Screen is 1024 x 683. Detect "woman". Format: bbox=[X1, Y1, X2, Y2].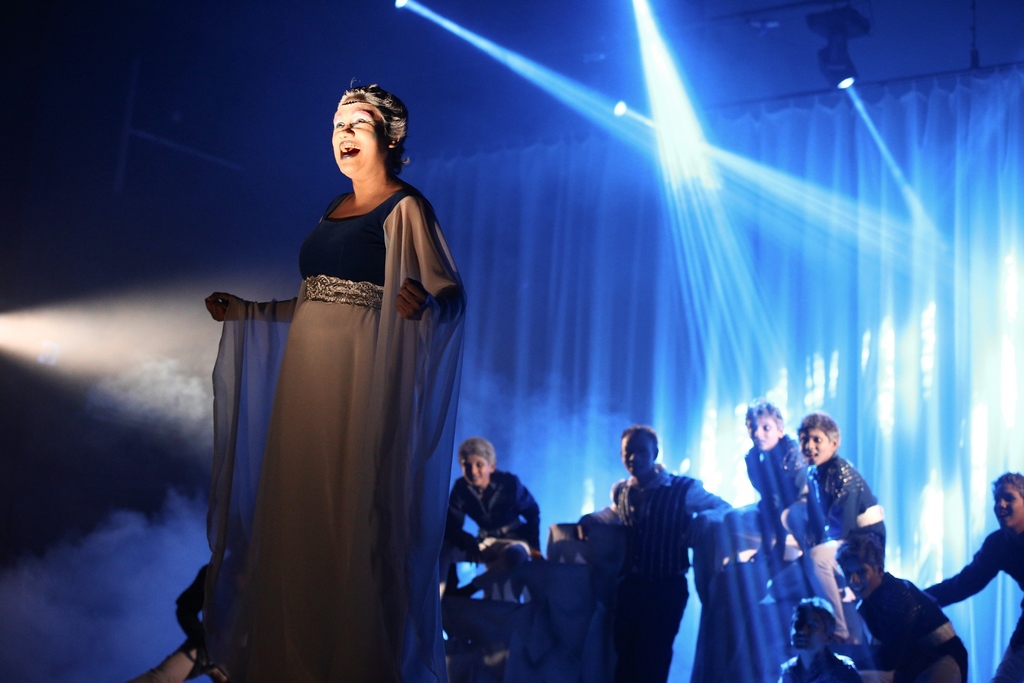
bbox=[212, 86, 448, 664].
